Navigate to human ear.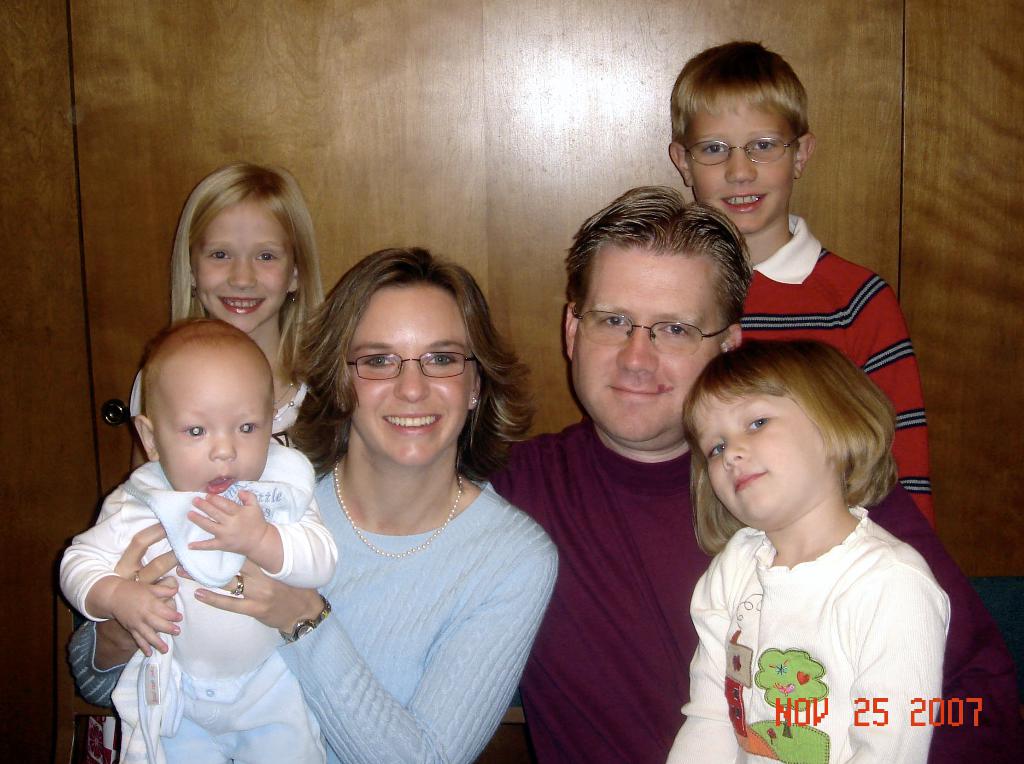
Navigation target: locate(721, 326, 742, 348).
